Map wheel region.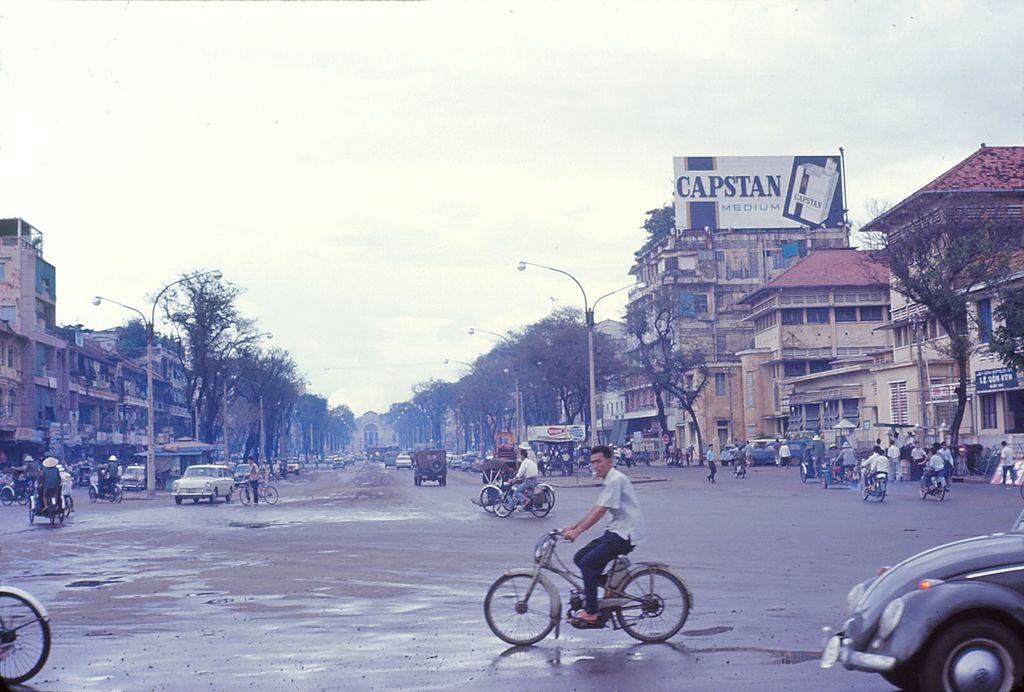
Mapped to detection(480, 490, 501, 511).
